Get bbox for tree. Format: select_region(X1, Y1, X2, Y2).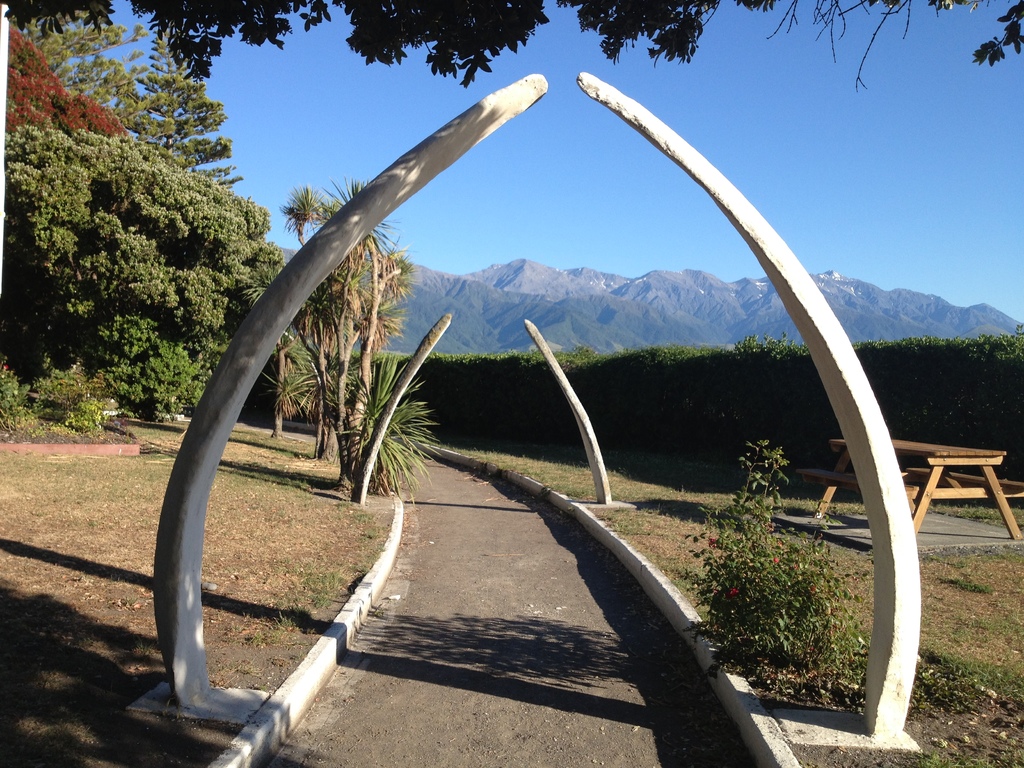
select_region(21, 81, 267, 429).
